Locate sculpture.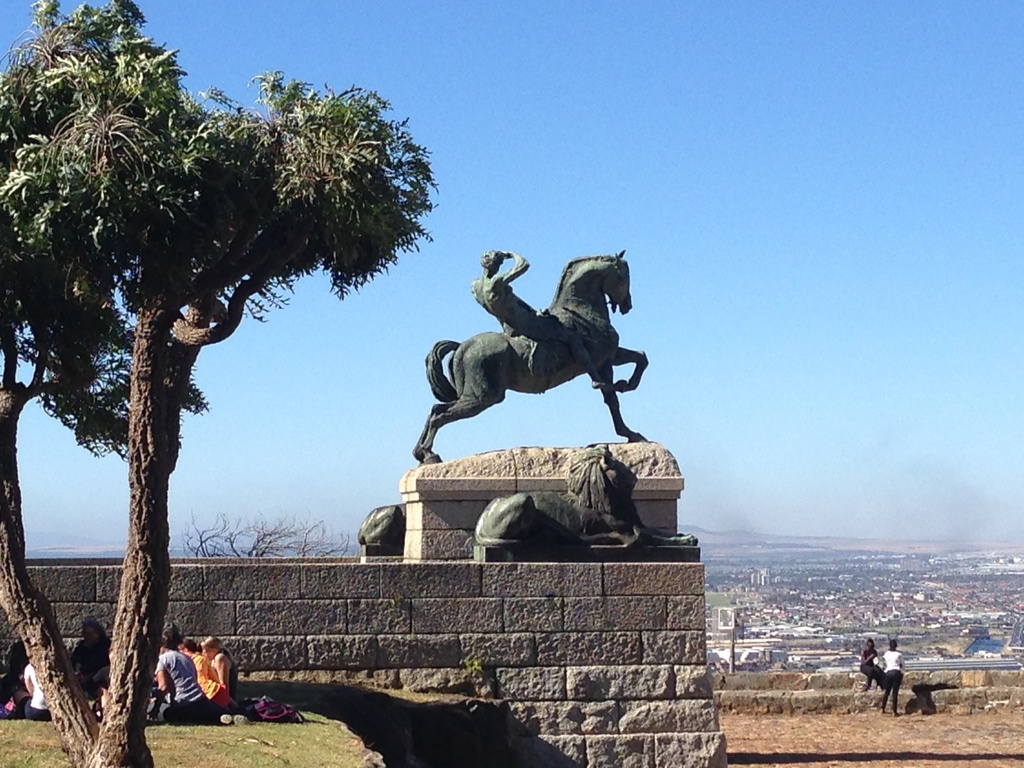
Bounding box: box=[401, 250, 669, 513].
